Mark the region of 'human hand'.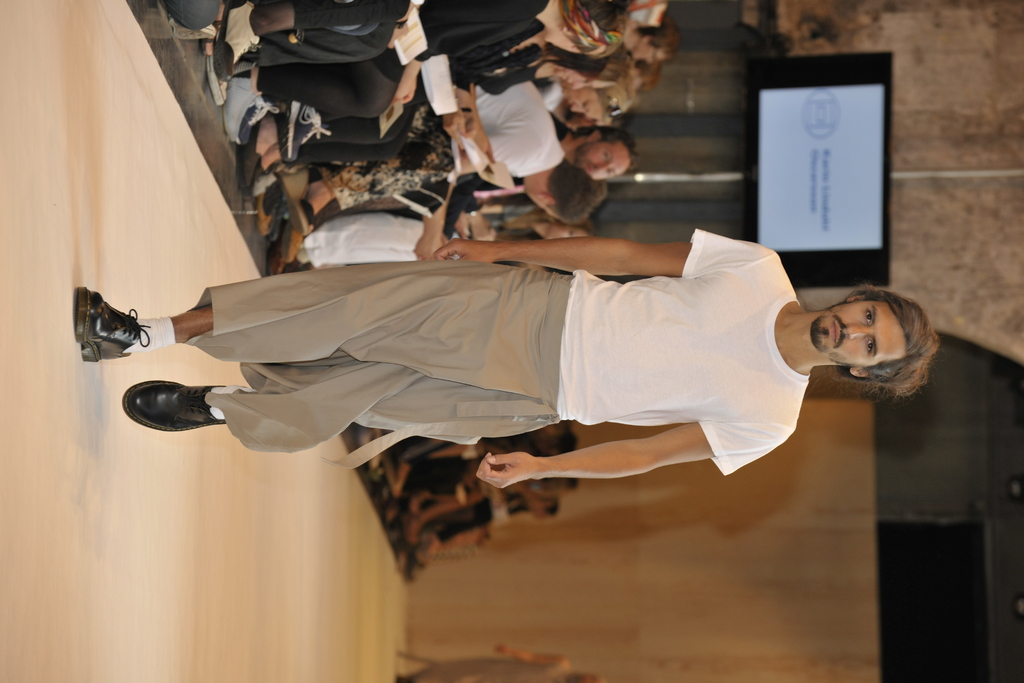
Region: [x1=444, y1=108, x2=471, y2=154].
